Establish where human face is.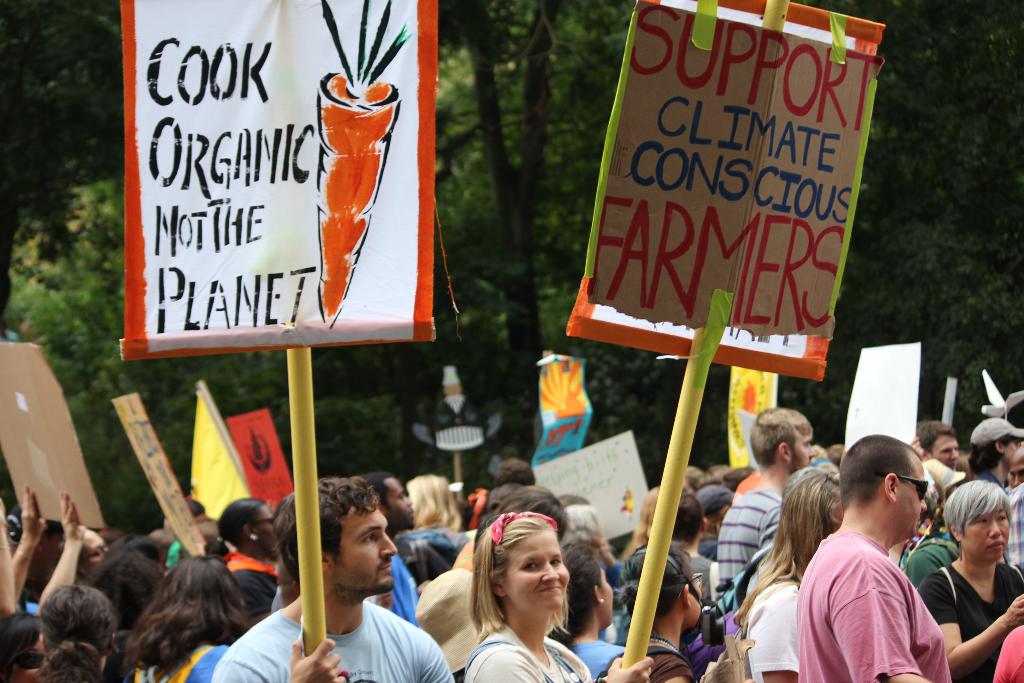
Established at 1011 457 1023 488.
